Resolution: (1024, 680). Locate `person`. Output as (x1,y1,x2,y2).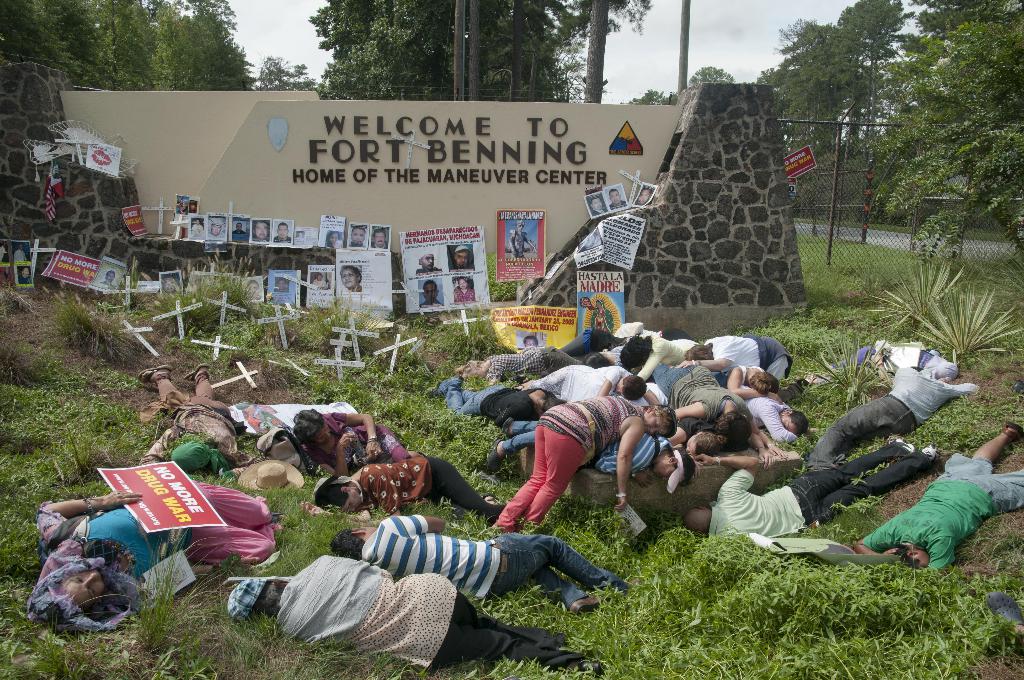
(243,282,259,302).
